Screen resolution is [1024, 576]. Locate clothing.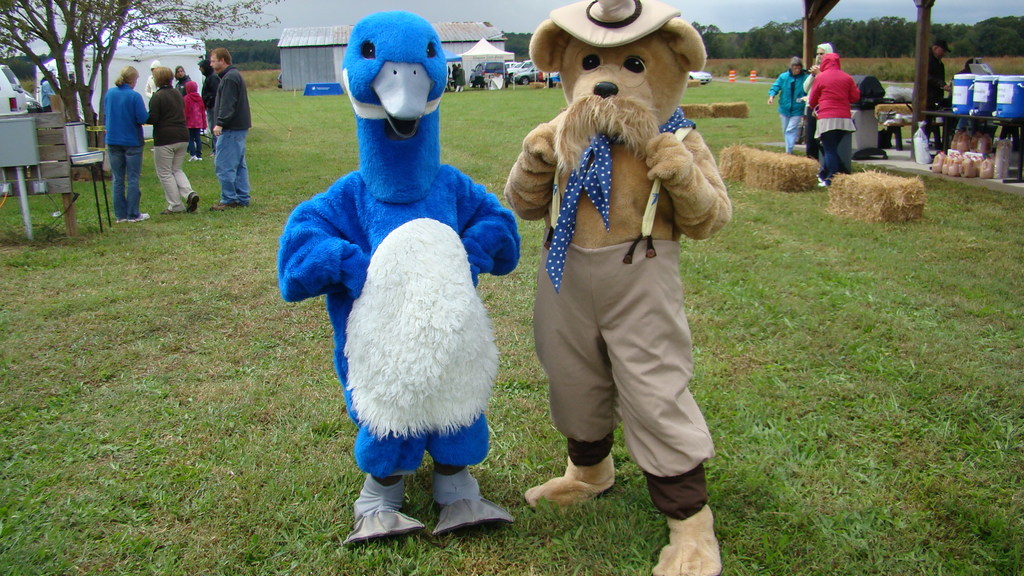
{"x1": 141, "y1": 83, "x2": 194, "y2": 210}.
